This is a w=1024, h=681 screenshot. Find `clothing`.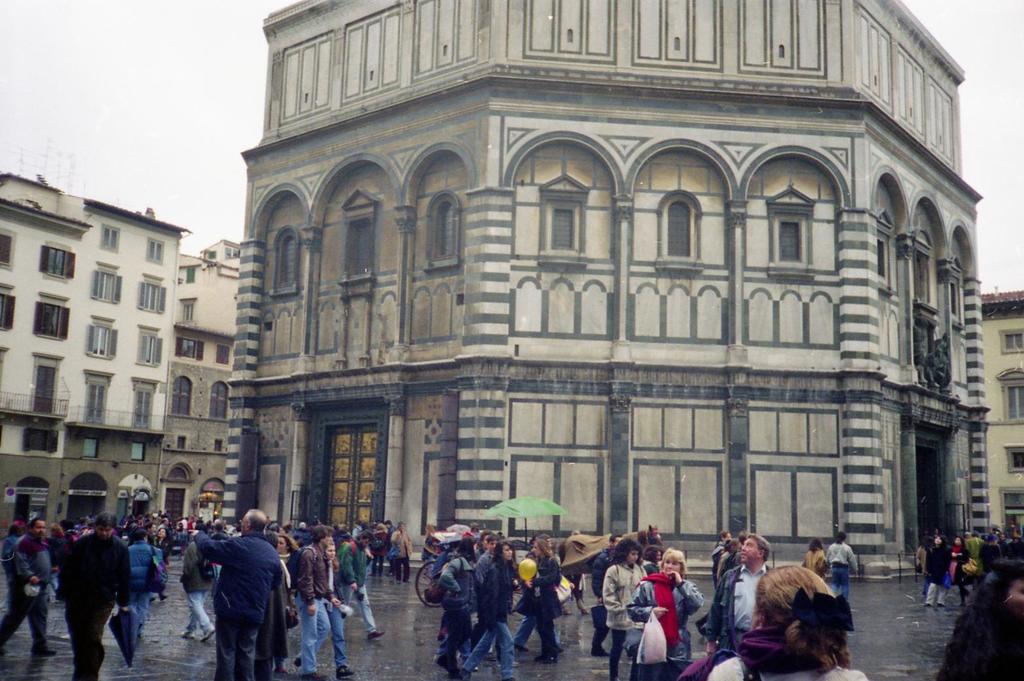
Bounding box: (left=911, top=322, right=926, bottom=367).
